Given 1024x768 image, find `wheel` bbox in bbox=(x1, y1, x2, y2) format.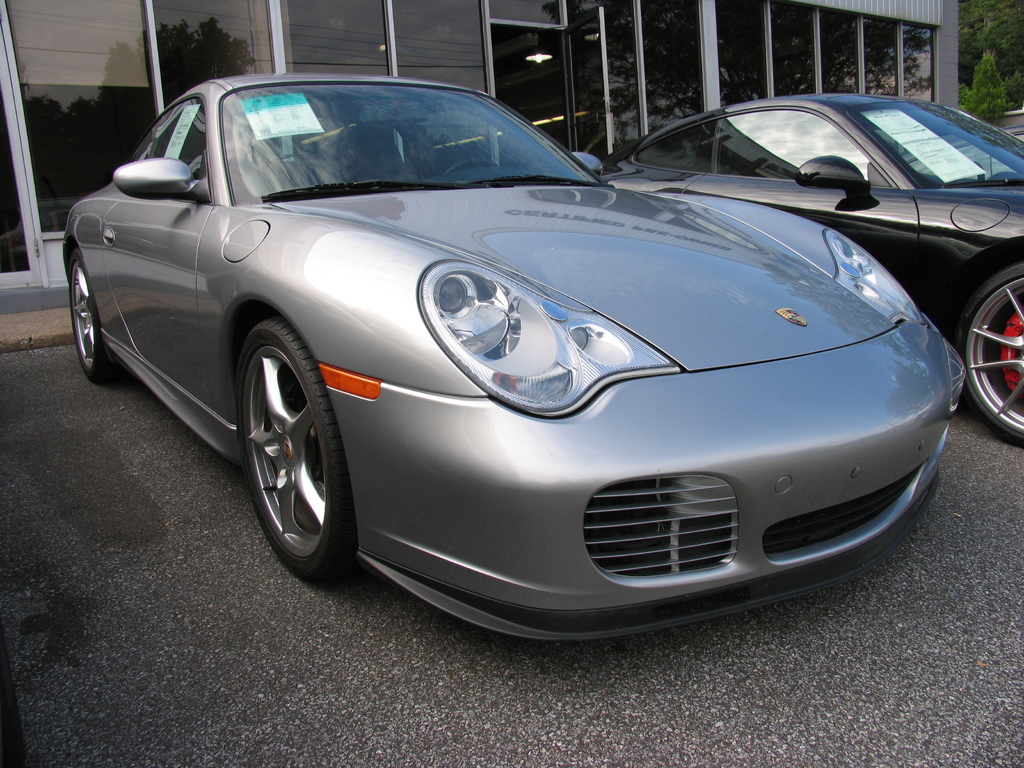
bbox=(948, 259, 1023, 443).
